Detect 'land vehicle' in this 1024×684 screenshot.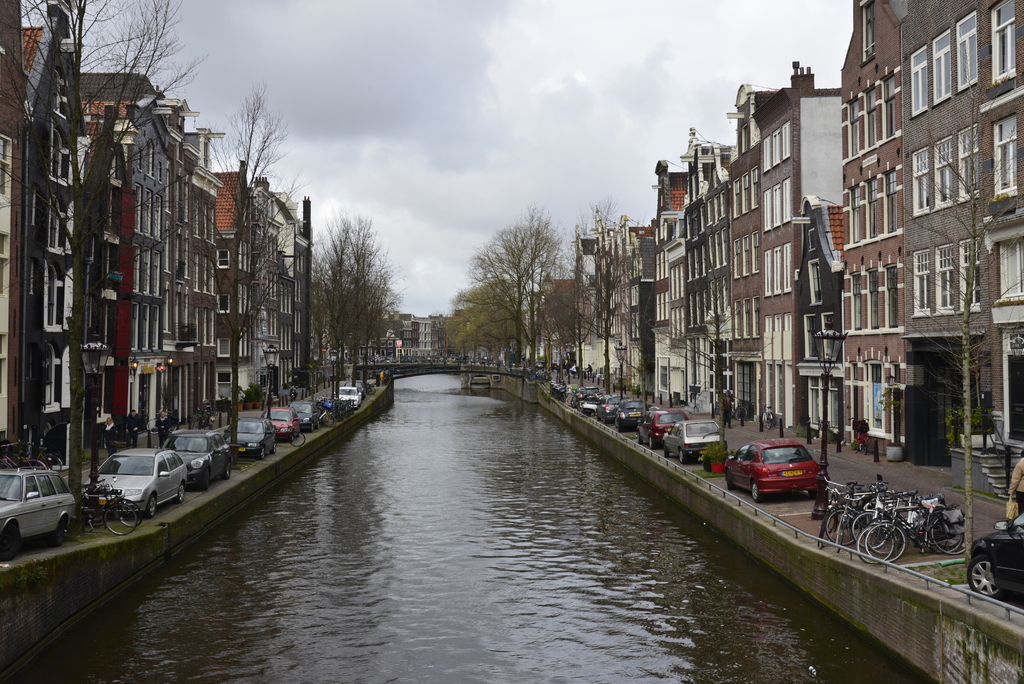
Detection: 259/405/303/441.
